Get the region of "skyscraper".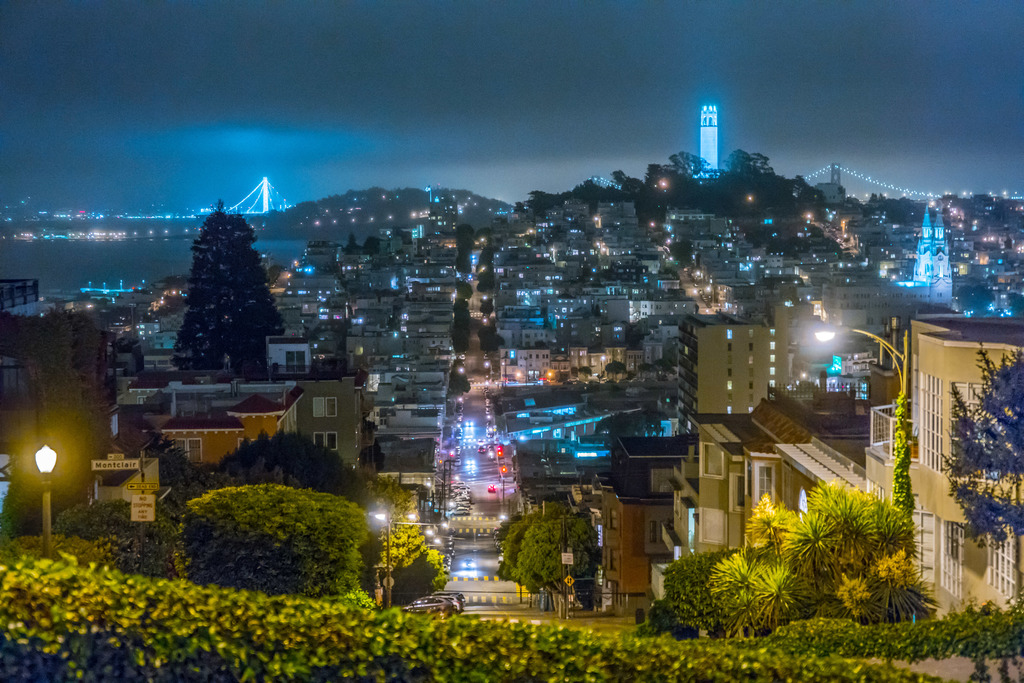
crop(700, 106, 719, 171).
